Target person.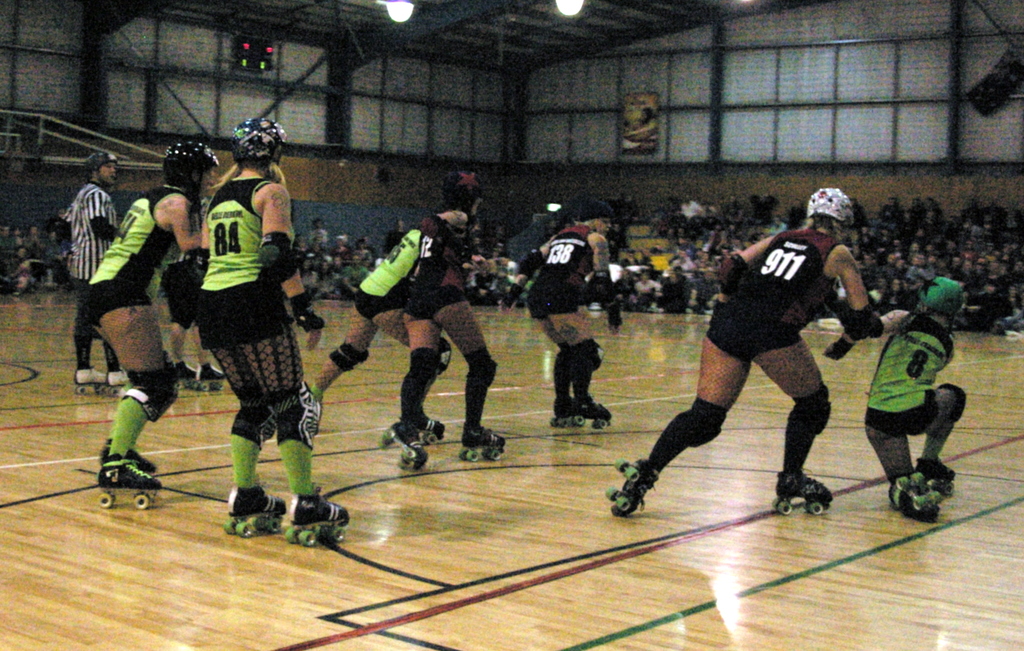
Target region: [x1=860, y1=275, x2=973, y2=517].
